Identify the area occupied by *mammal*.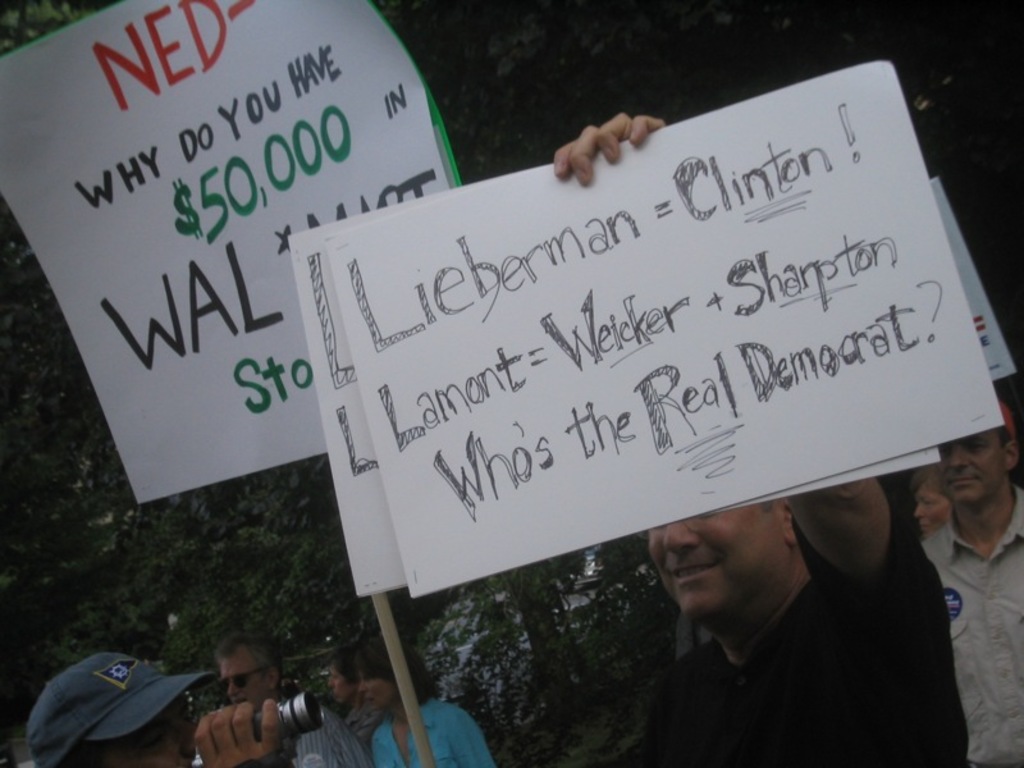
Area: [left=923, top=462, right=959, bottom=541].
